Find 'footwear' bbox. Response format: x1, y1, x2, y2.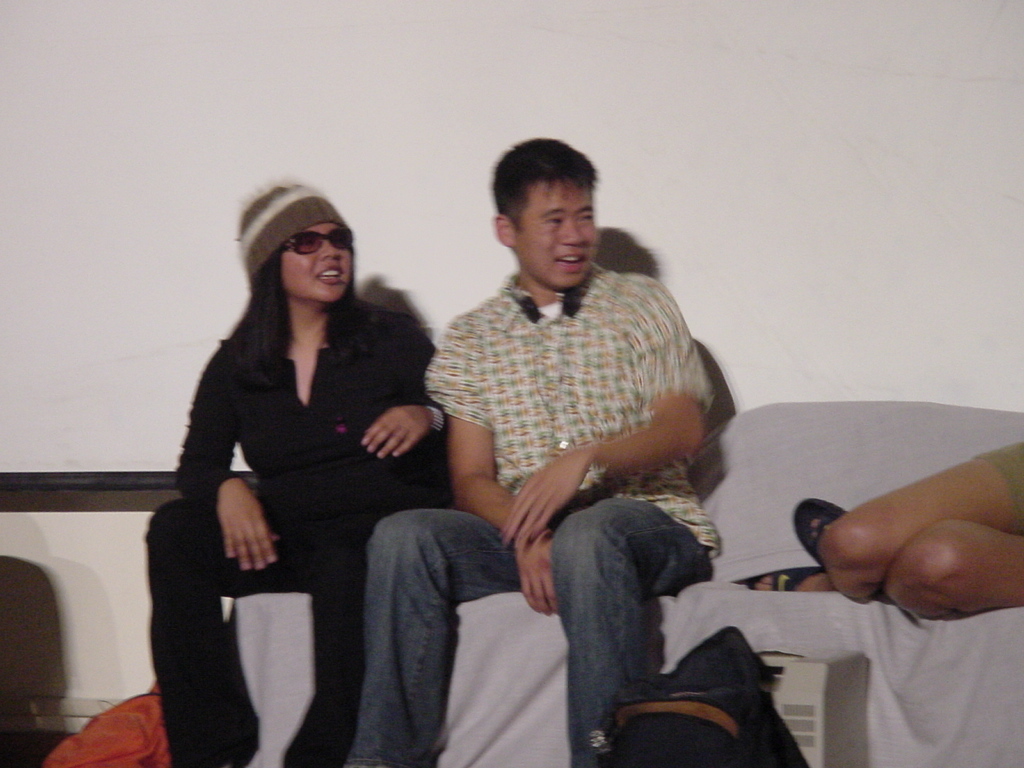
733, 562, 823, 594.
